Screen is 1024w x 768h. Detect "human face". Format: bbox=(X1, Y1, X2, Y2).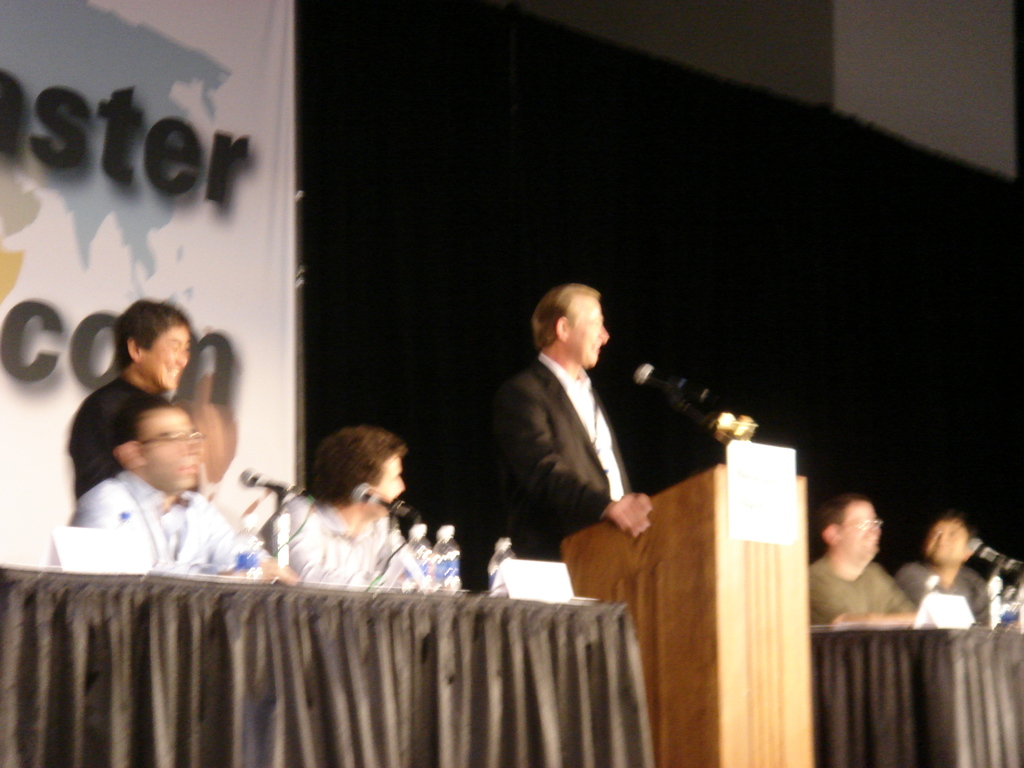
bbox=(141, 409, 203, 494).
